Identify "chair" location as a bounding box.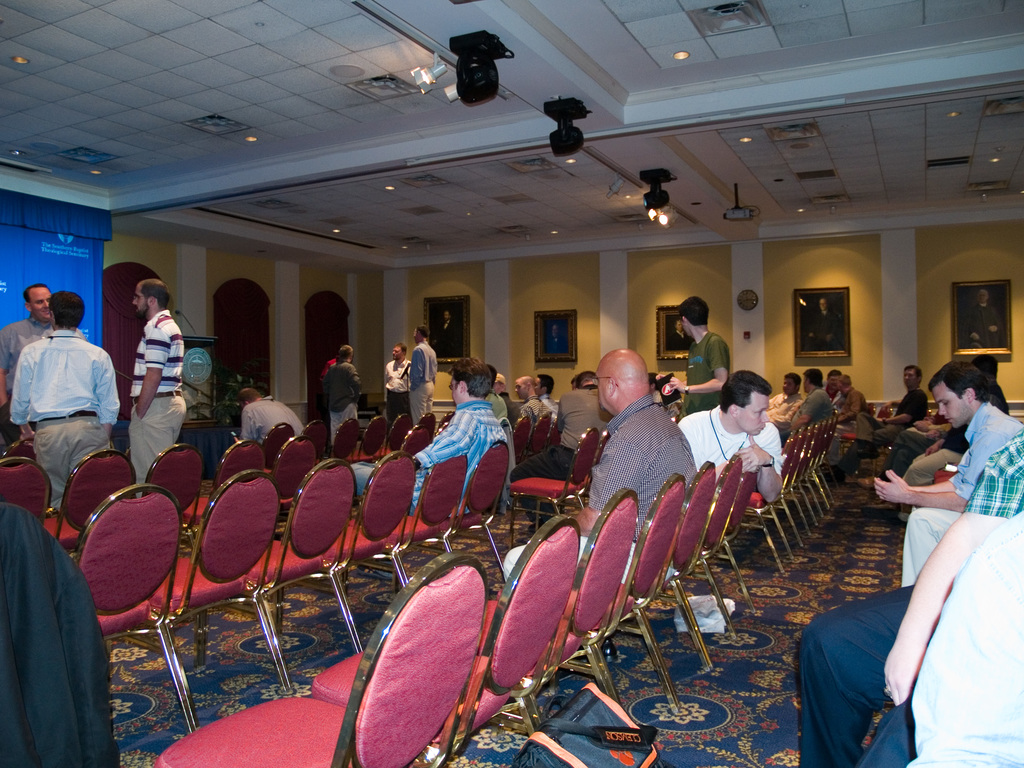
left=284, top=452, right=410, bottom=666.
